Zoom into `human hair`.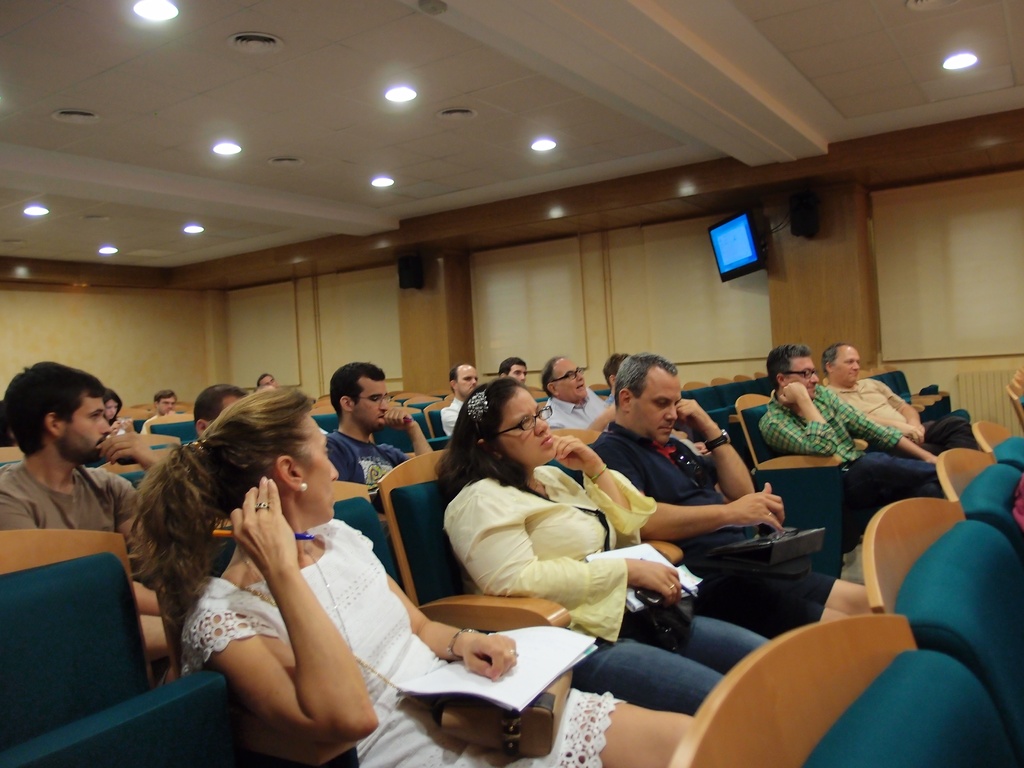
Zoom target: (193, 378, 241, 419).
